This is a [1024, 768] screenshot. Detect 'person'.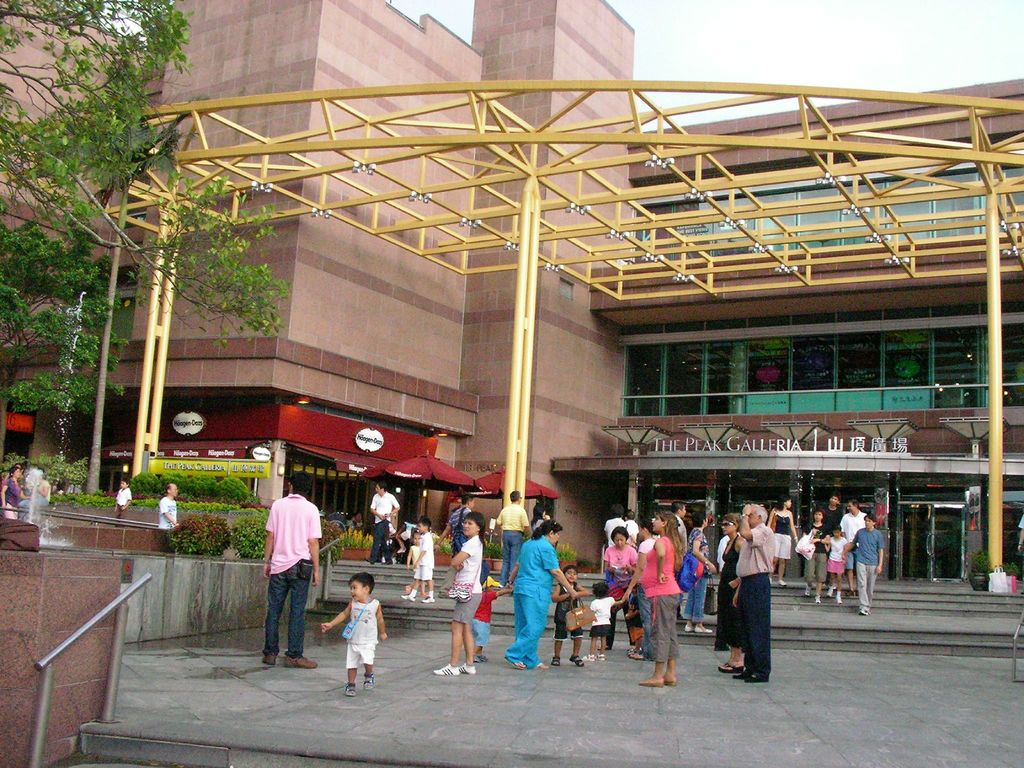
bbox=[580, 579, 625, 660].
